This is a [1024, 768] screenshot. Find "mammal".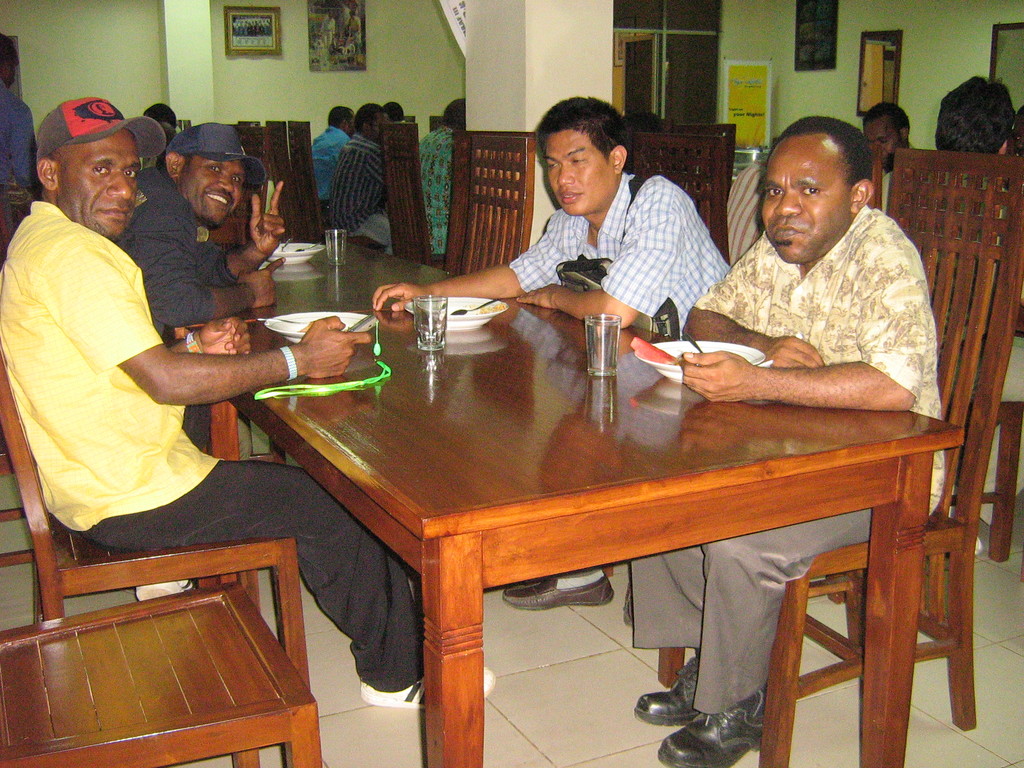
Bounding box: 308, 101, 358, 216.
